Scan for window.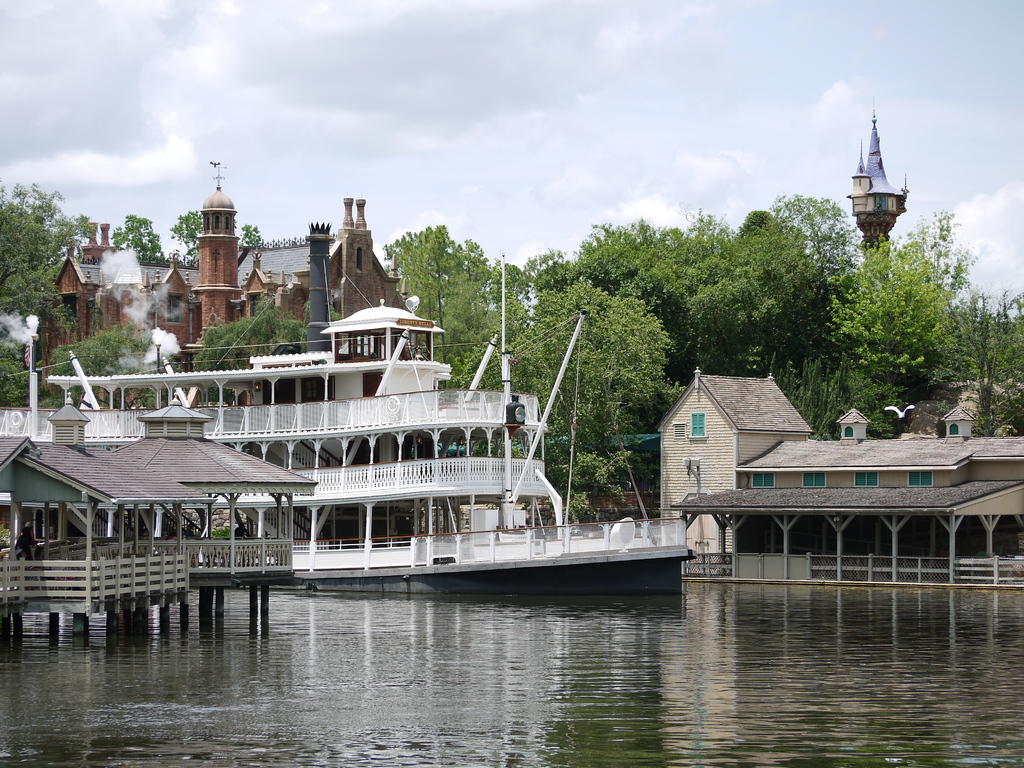
Scan result: 801:471:826:490.
